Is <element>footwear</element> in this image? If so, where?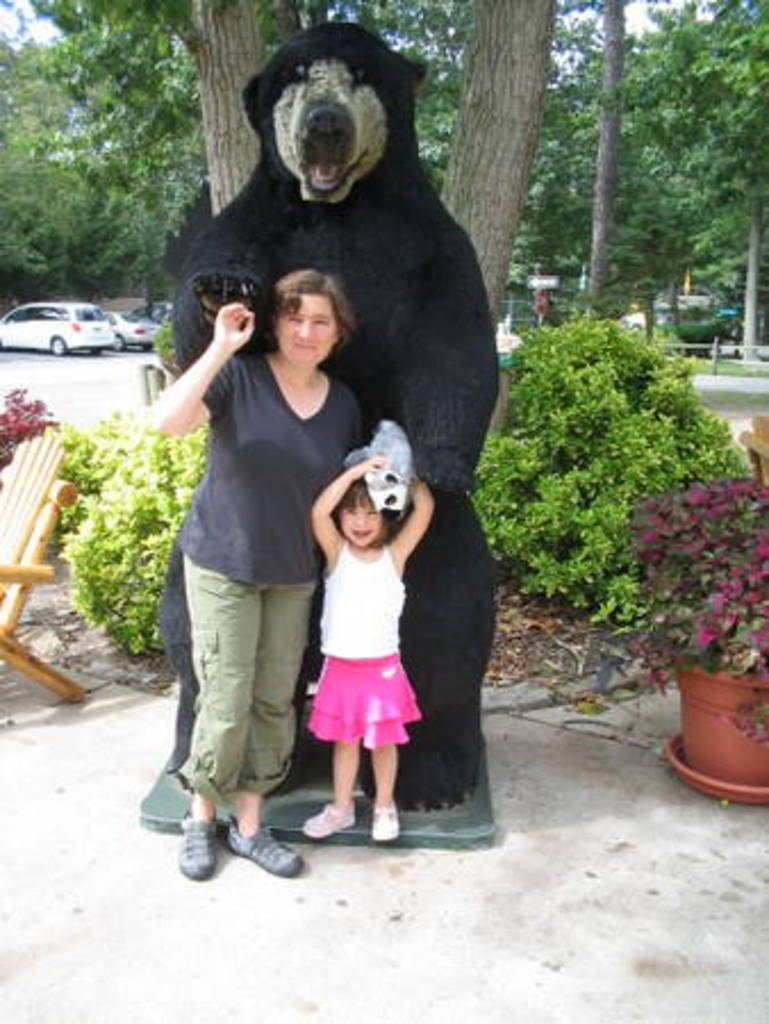
Yes, at (x1=225, y1=810, x2=305, y2=878).
